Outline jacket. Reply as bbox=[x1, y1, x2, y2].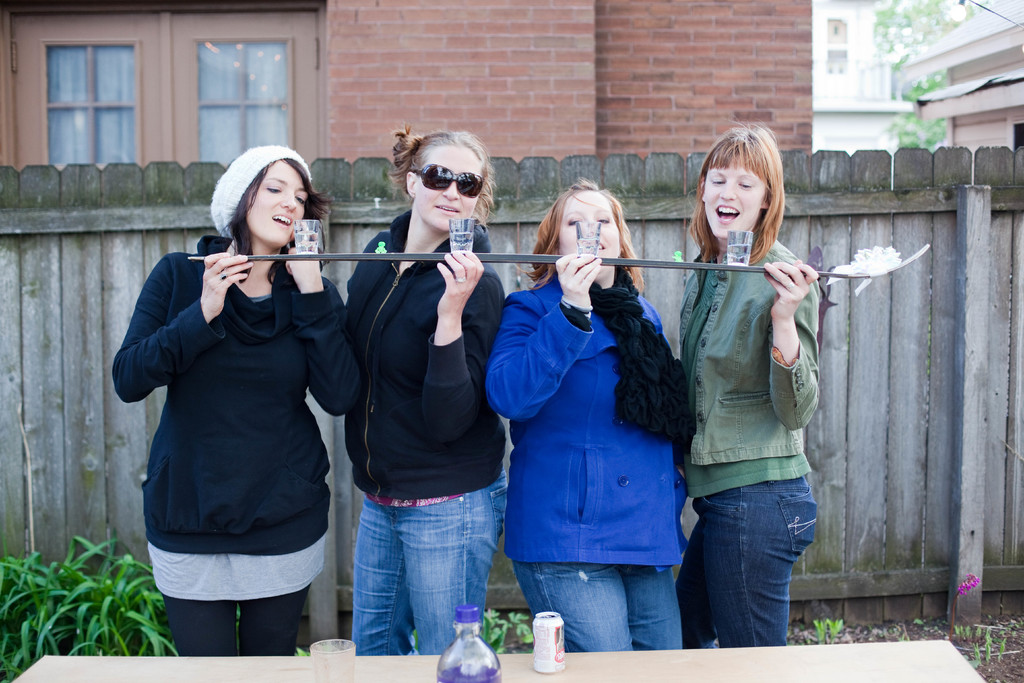
bbox=[342, 207, 511, 498].
